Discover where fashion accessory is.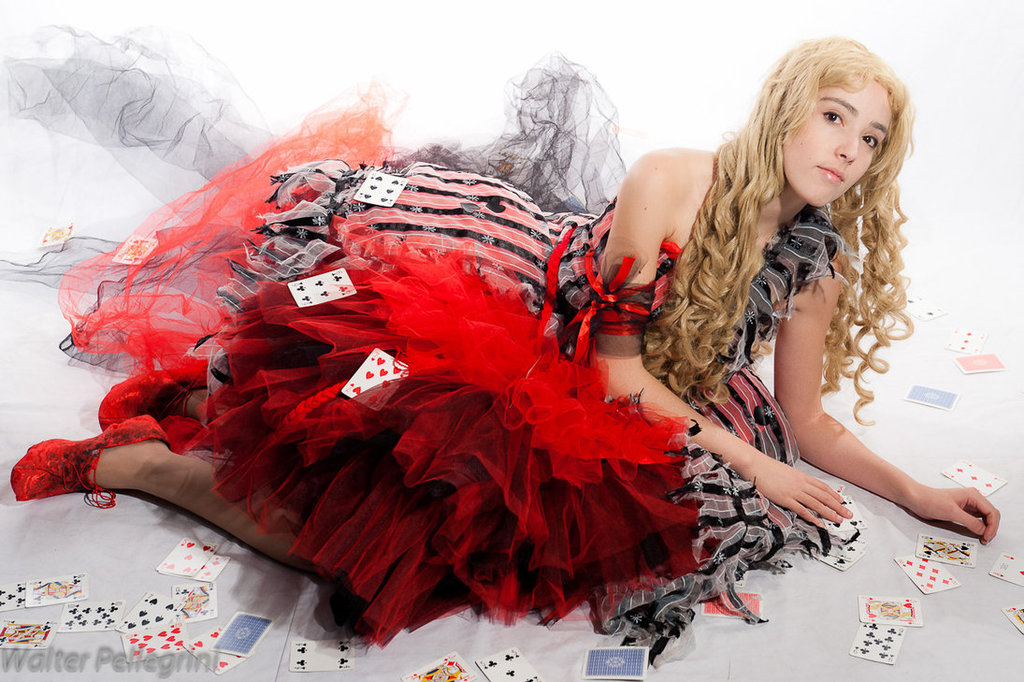
Discovered at (x1=98, y1=365, x2=213, y2=431).
